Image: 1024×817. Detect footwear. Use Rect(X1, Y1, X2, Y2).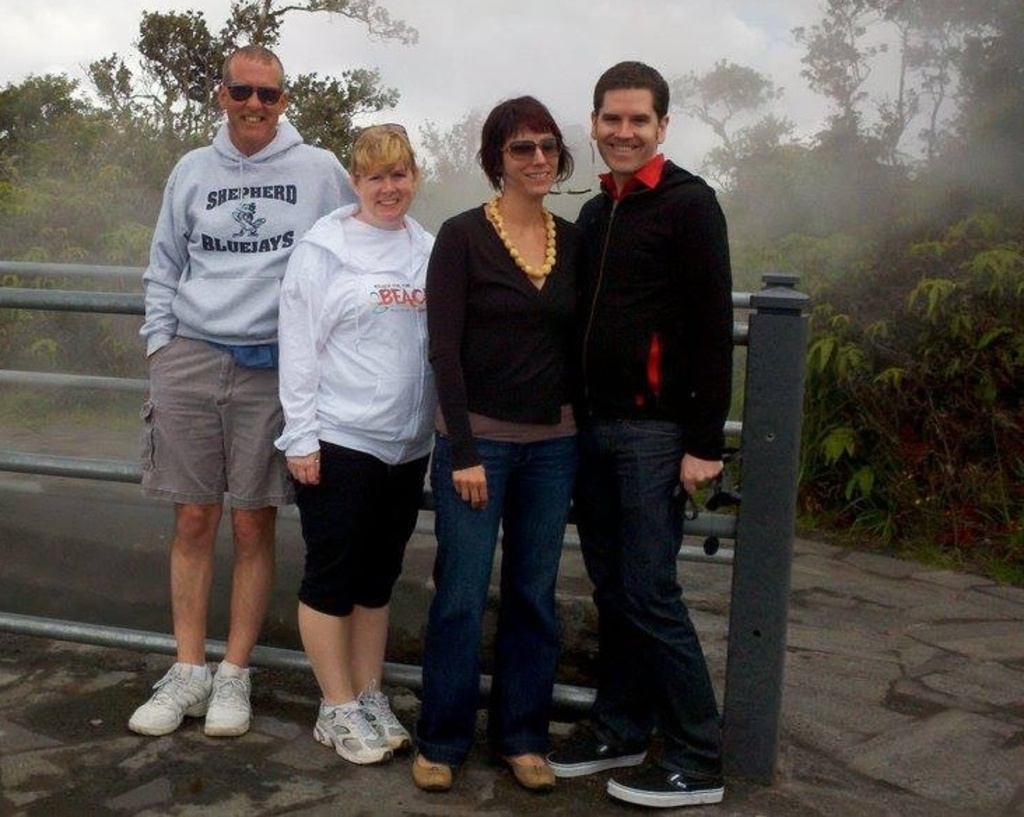
Rect(410, 746, 457, 793).
